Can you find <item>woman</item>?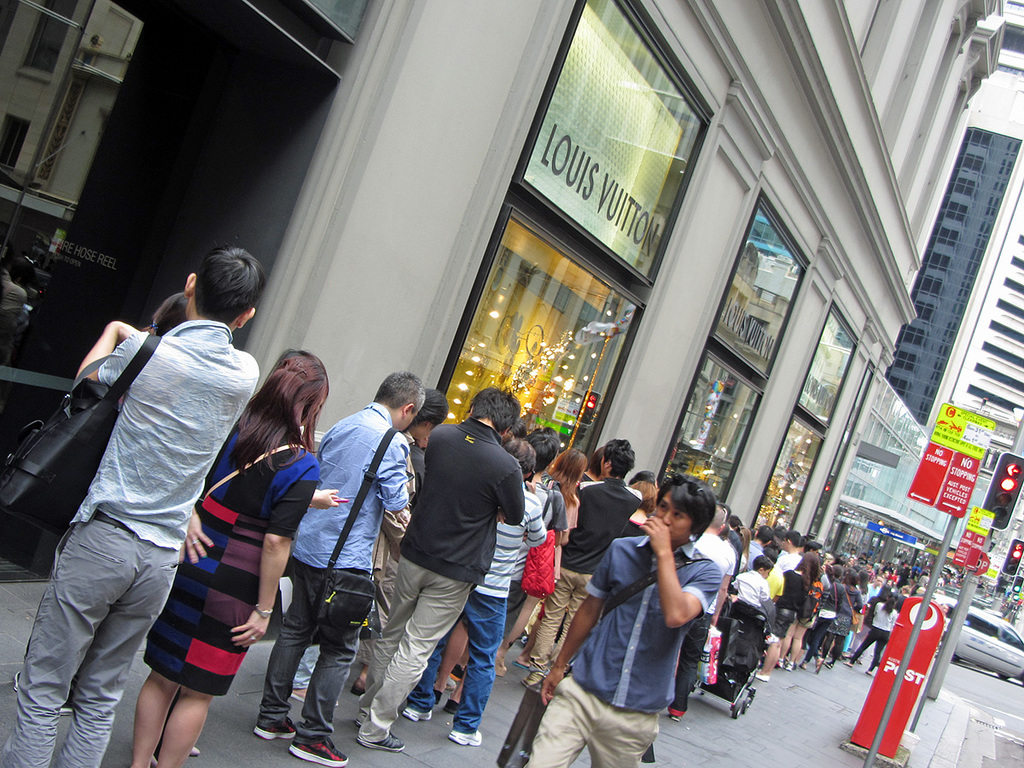
Yes, bounding box: box(138, 287, 195, 341).
